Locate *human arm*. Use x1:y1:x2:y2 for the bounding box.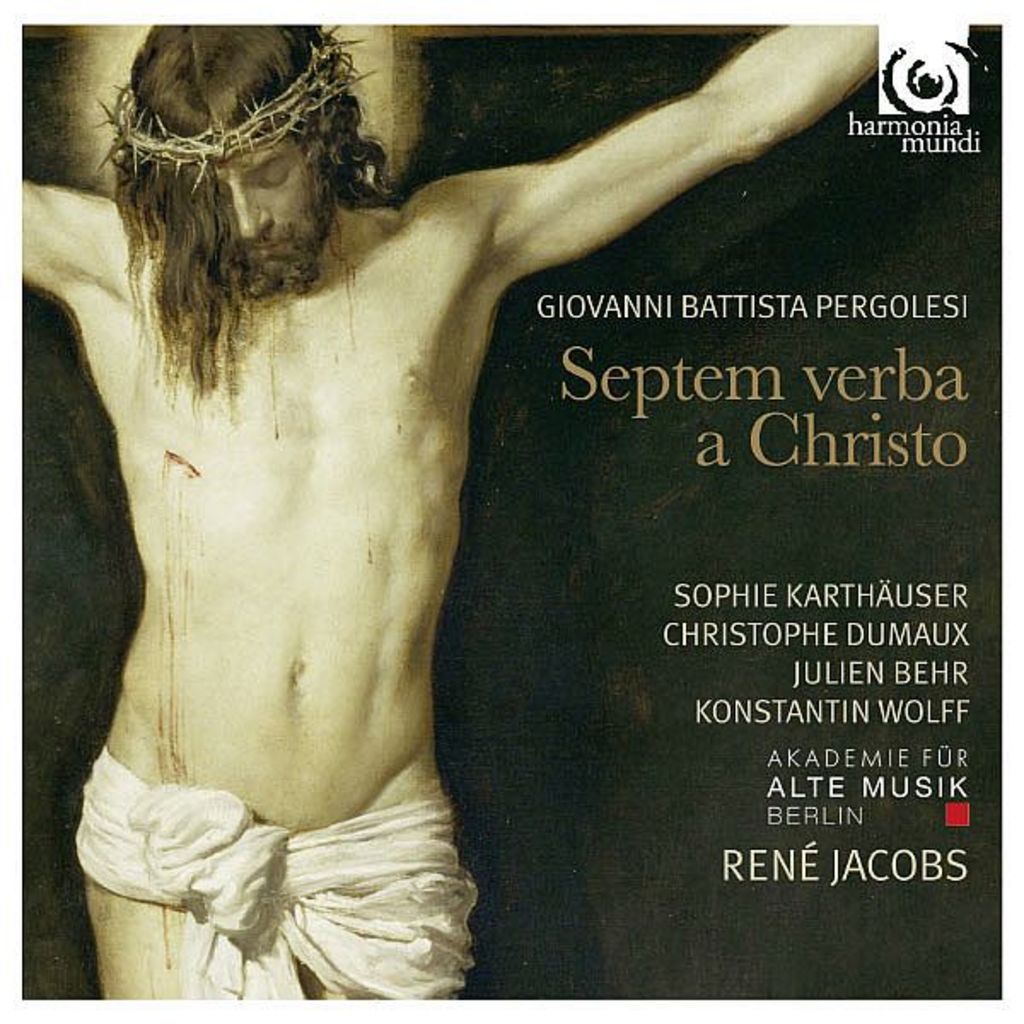
416:48:840:316.
